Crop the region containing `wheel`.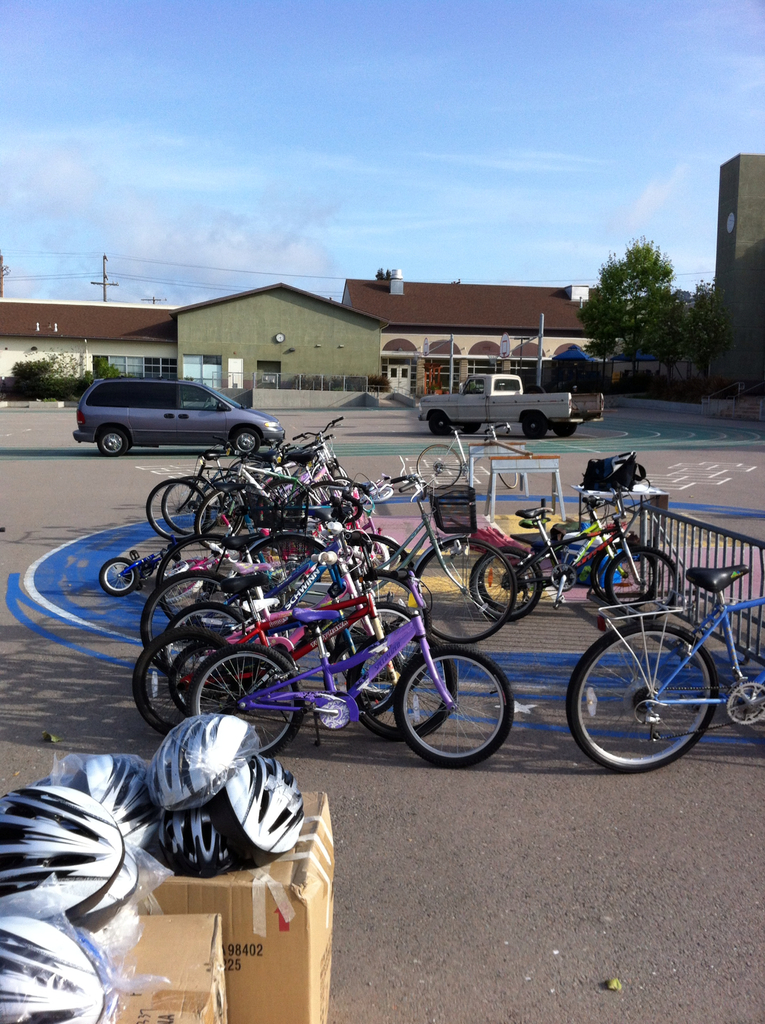
Crop region: crop(569, 621, 721, 777).
